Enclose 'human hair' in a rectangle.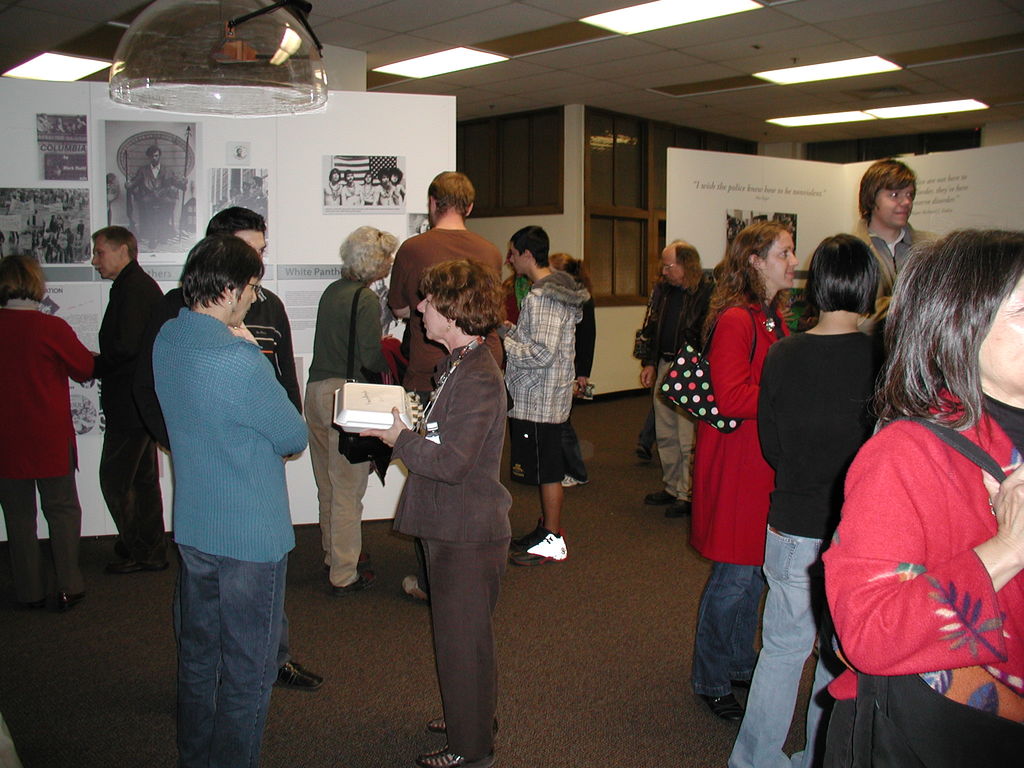
(left=860, top=156, right=916, bottom=225).
